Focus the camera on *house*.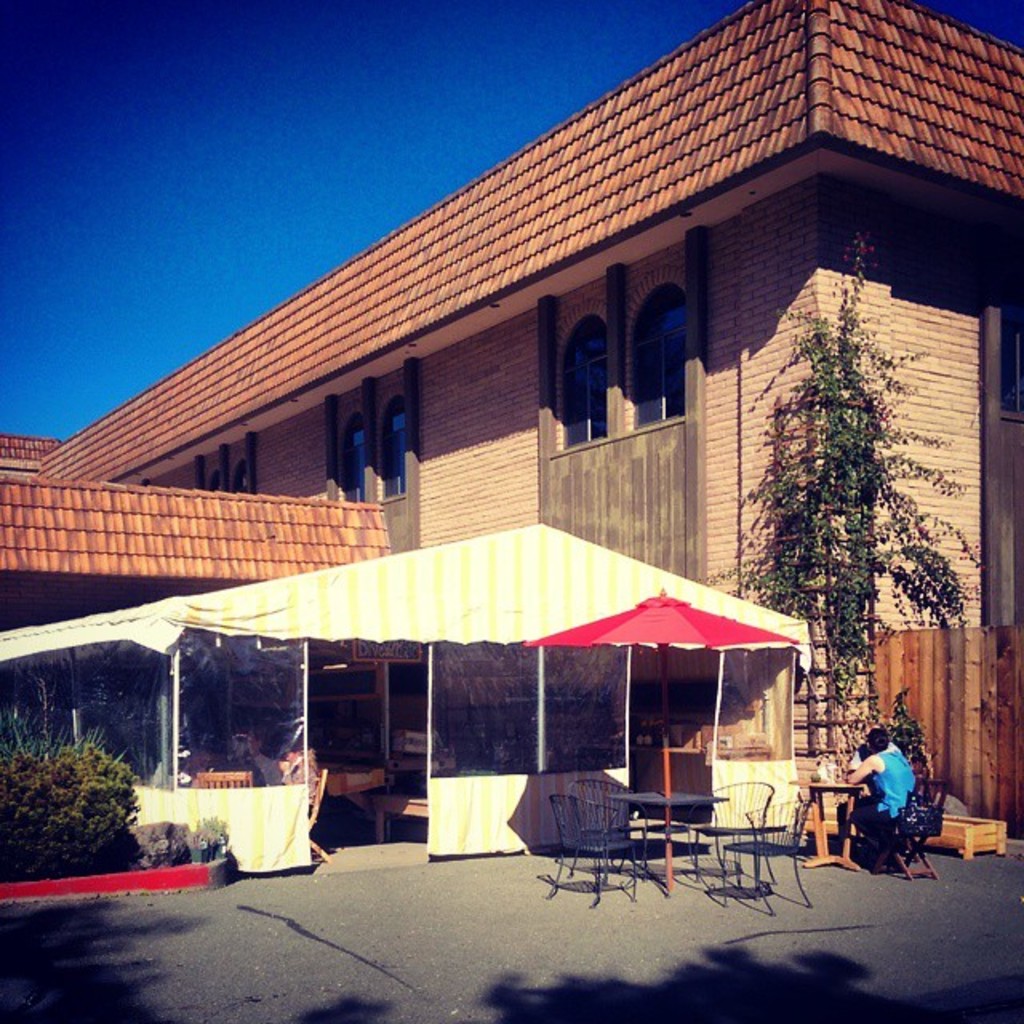
Focus region: bbox=[149, 494, 822, 862].
